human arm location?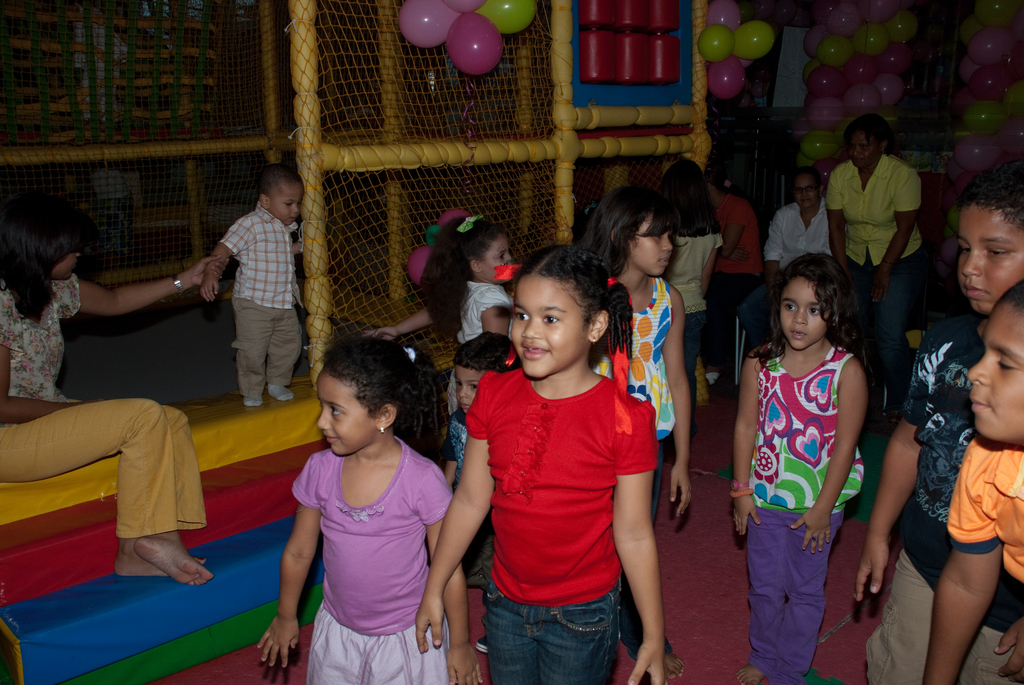
(253, 451, 323, 672)
